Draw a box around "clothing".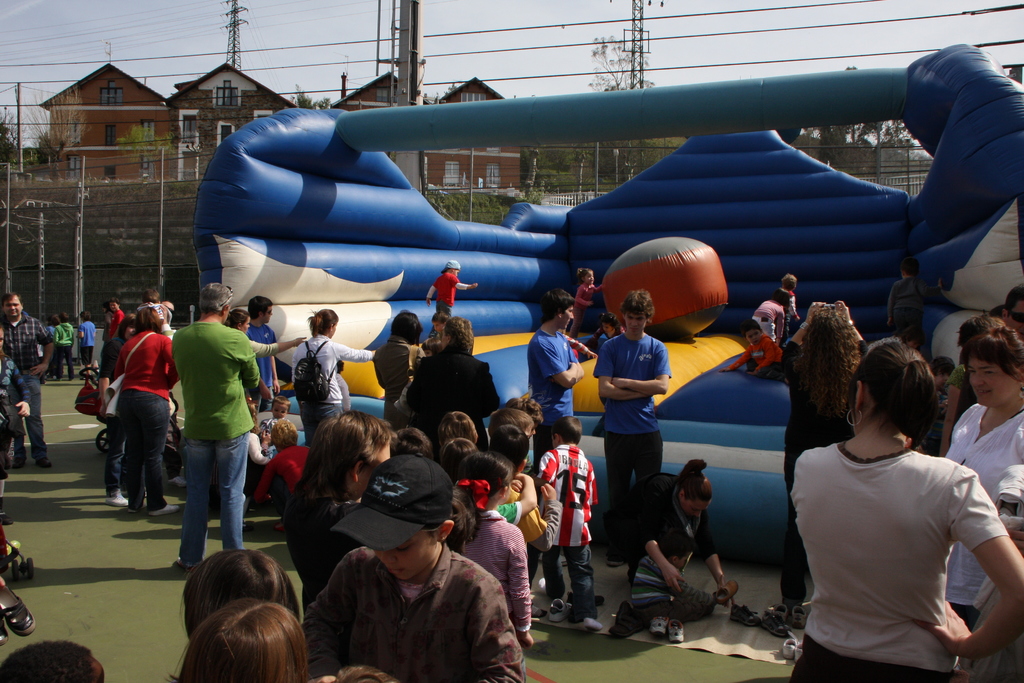
<region>77, 320, 100, 363</region>.
